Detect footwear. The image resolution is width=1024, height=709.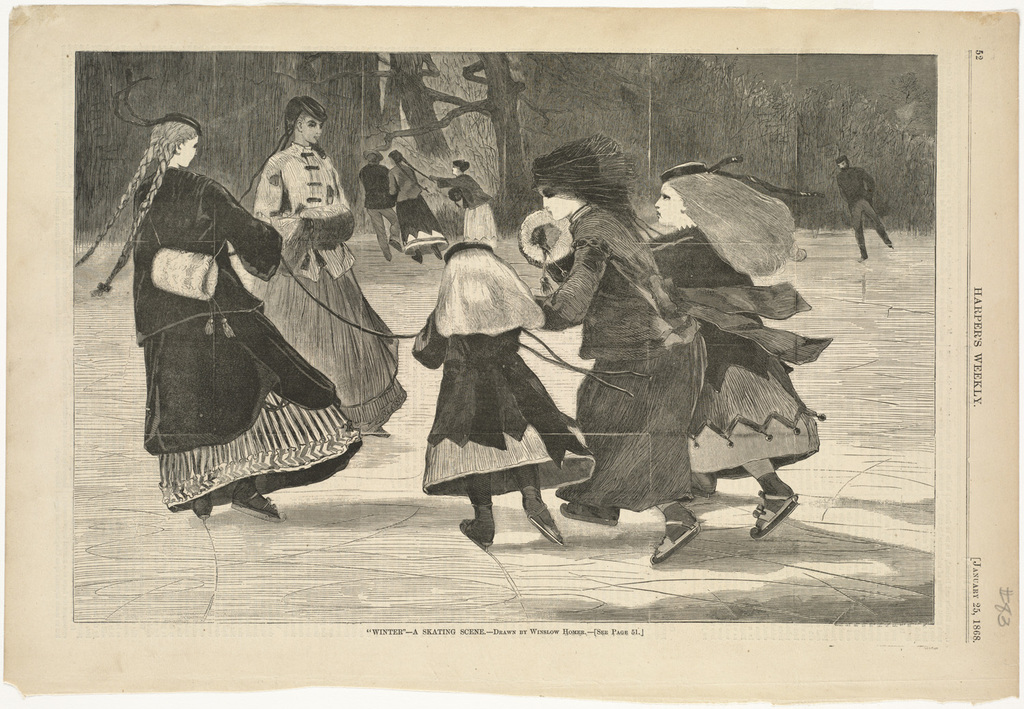
bbox=[691, 467, 715, 490].
